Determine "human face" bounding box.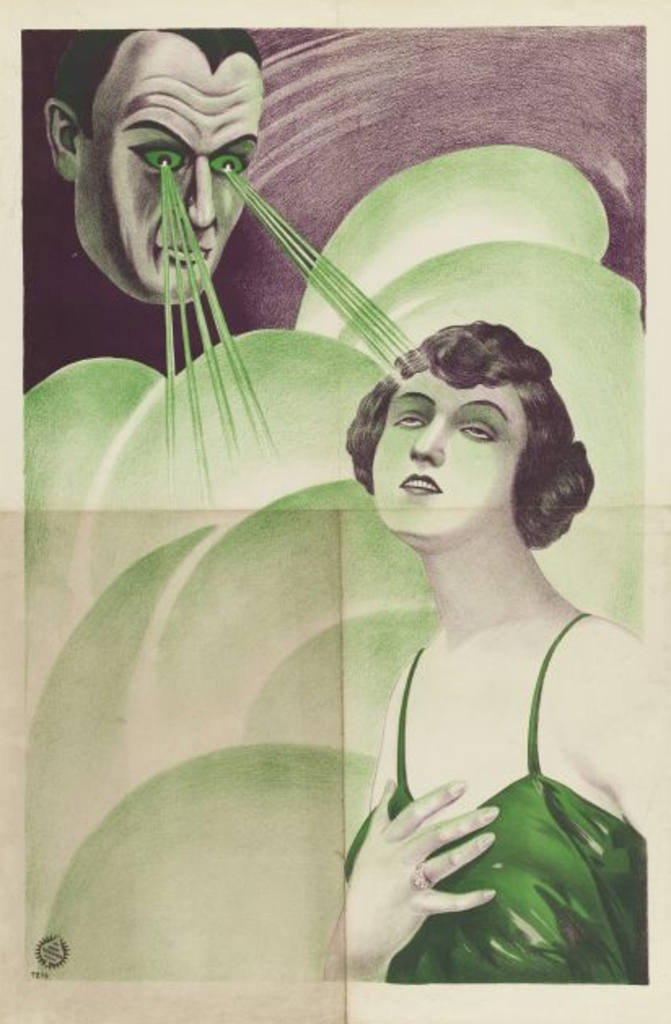
Determined: region(75, 29, 264, 296).
